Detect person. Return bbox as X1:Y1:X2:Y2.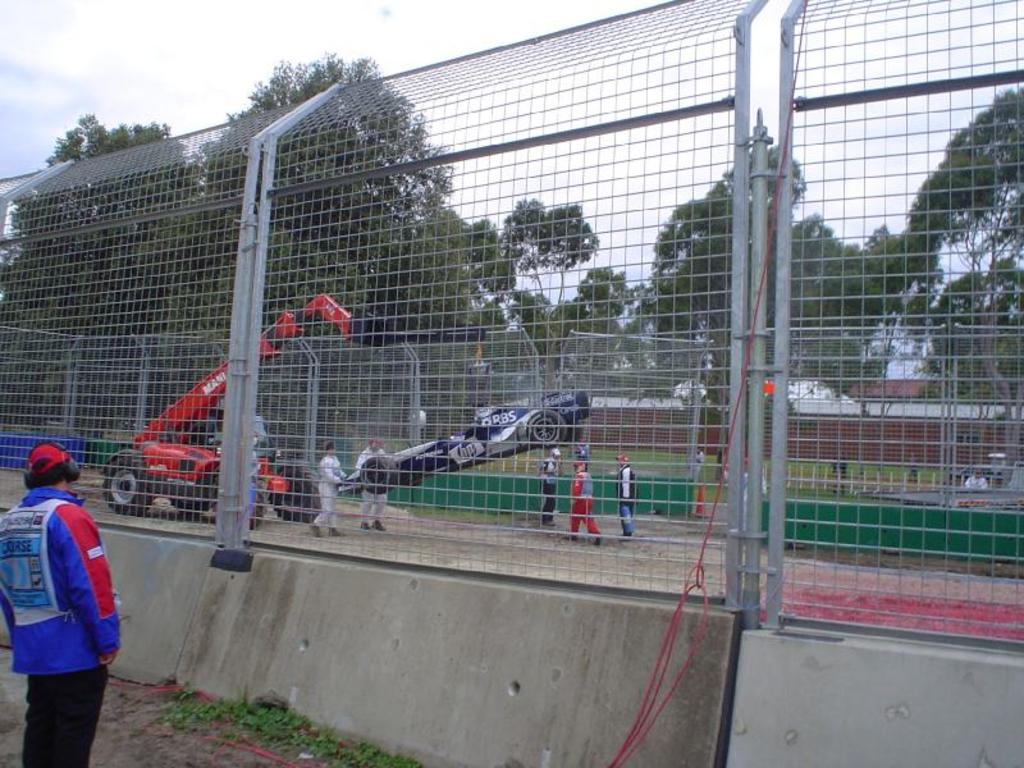
352:434:383:531.
